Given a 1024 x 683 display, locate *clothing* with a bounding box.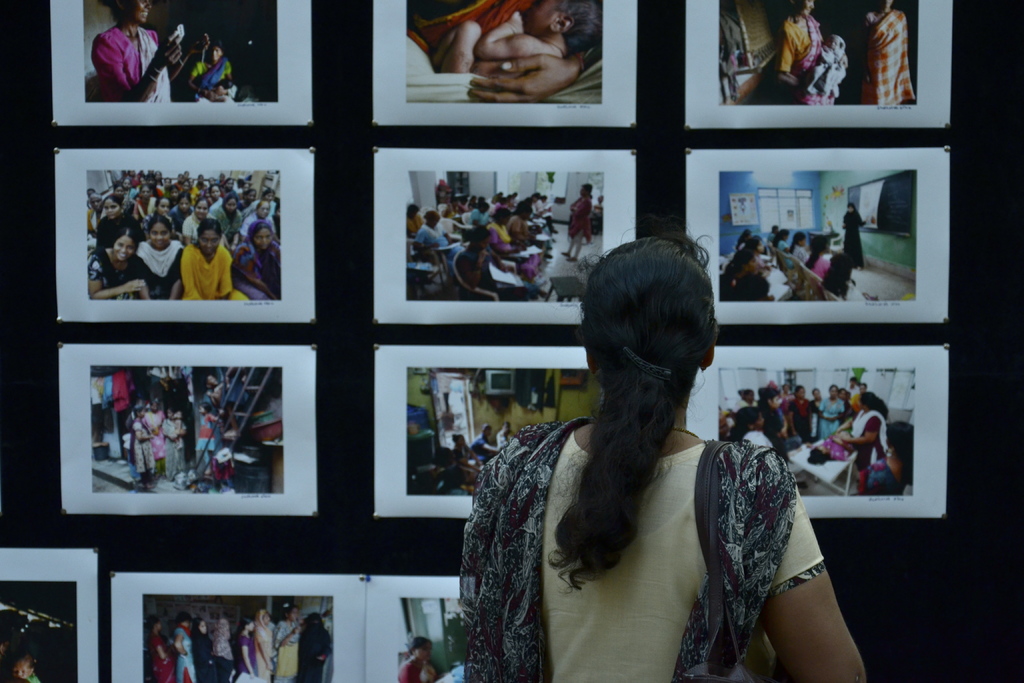
Located: select_region(168, 623, 195, 682).
